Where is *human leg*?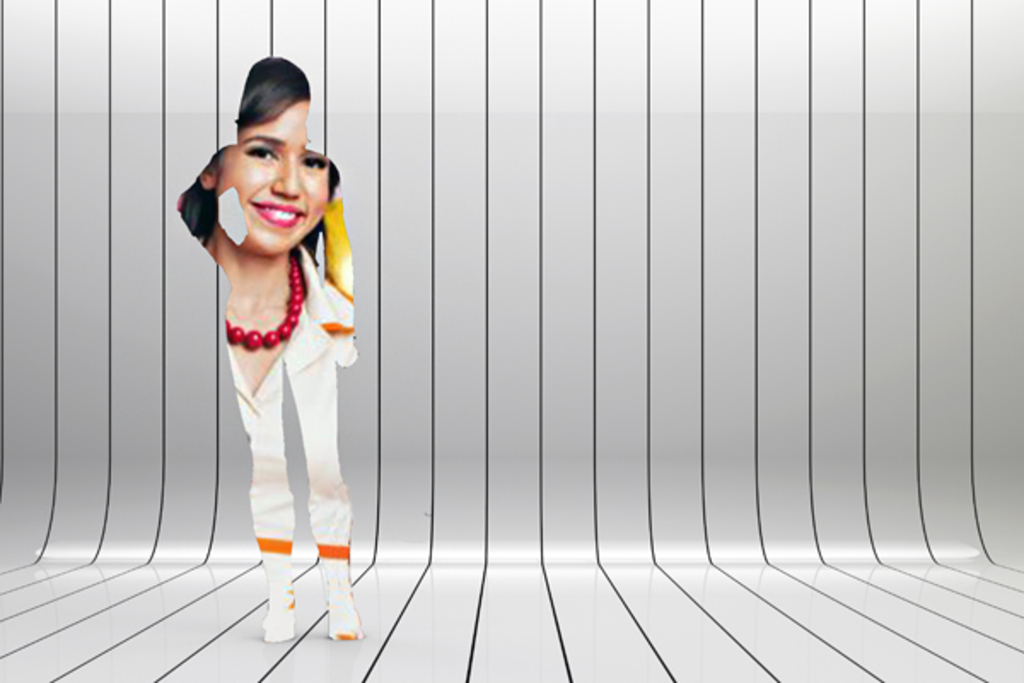
x1=230, y1=365, x2=292, y2=640.
